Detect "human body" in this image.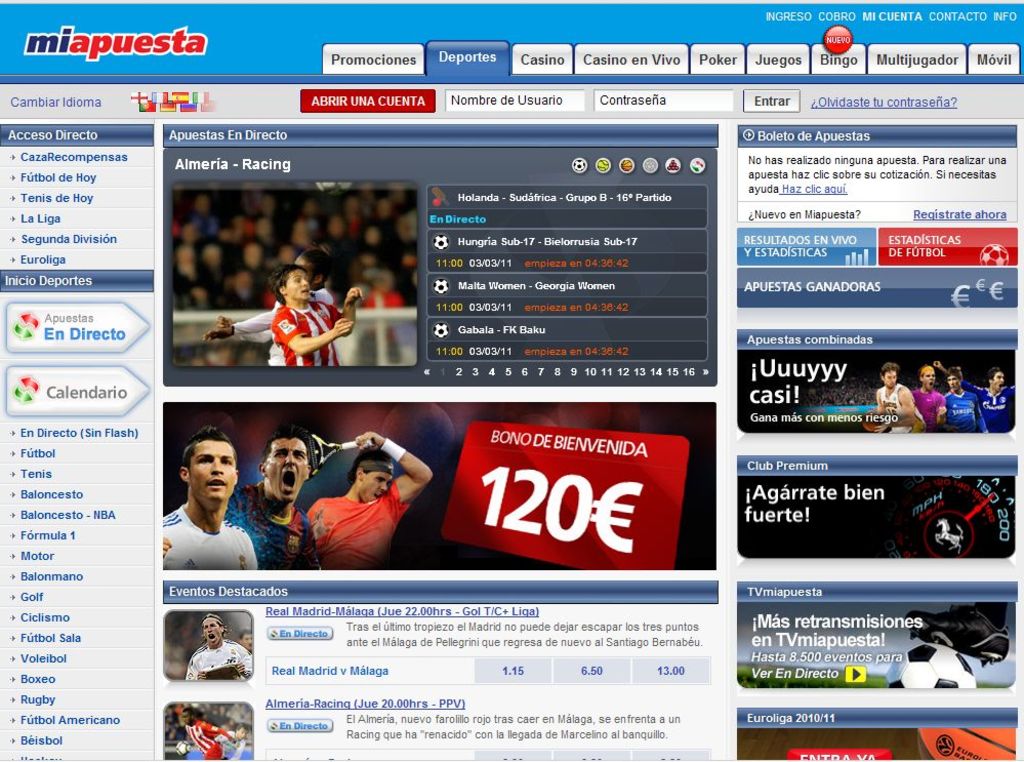
Detection: BBox(939, 364, 982, 429).
